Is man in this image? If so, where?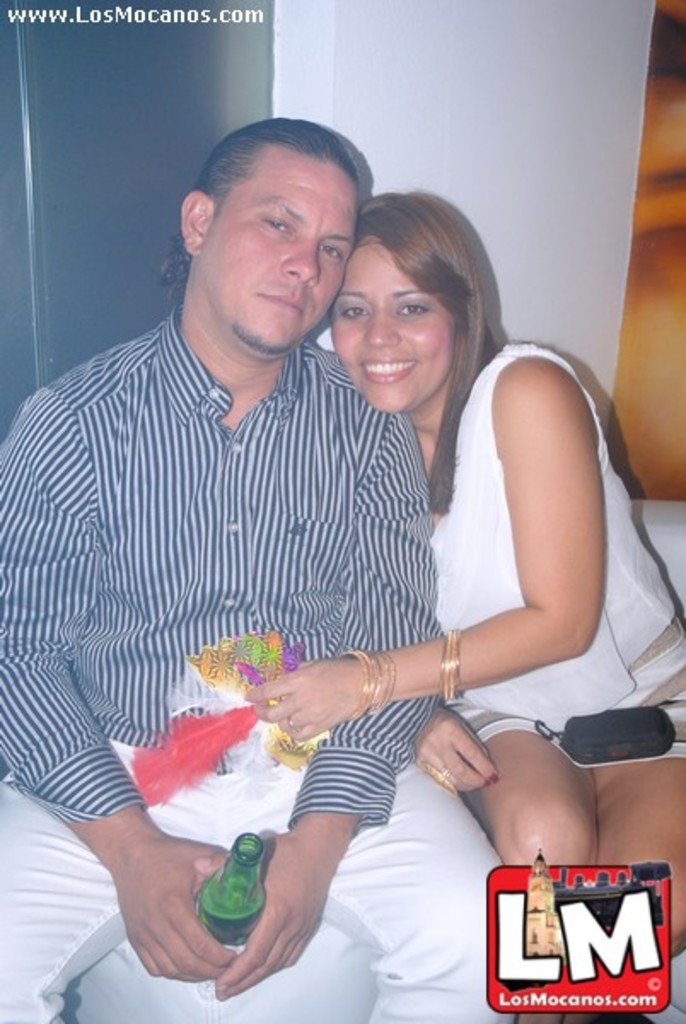
Yes, at 49 133 498 1023.
